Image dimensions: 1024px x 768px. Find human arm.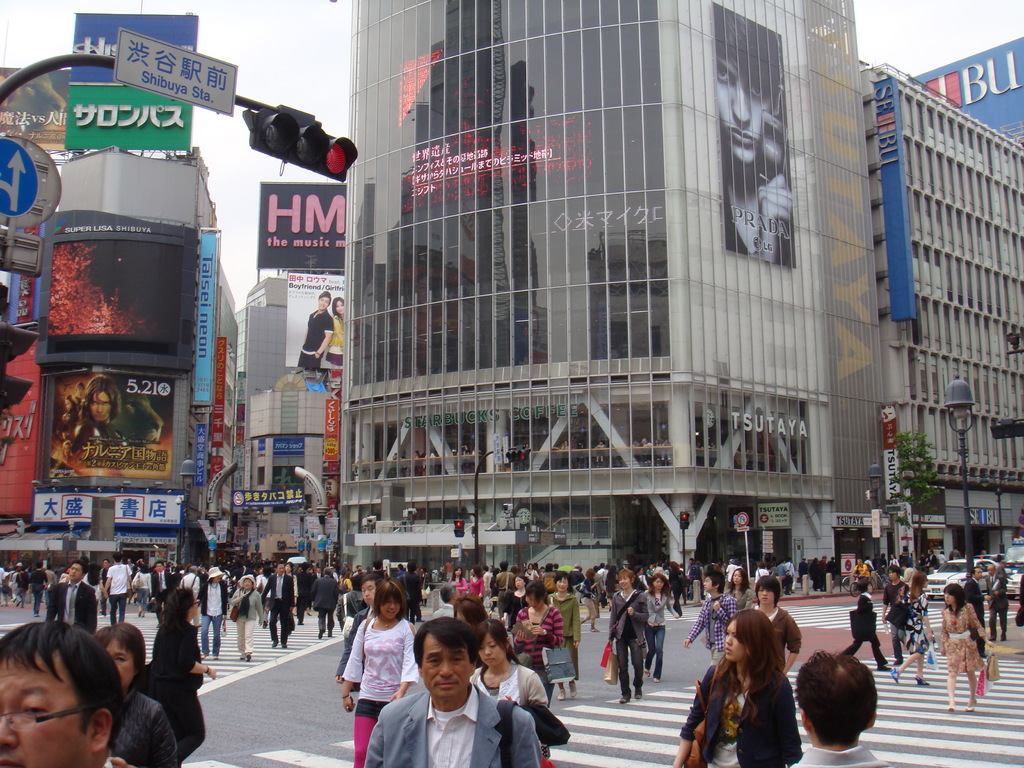
rect(263, 573, 273, 611).
